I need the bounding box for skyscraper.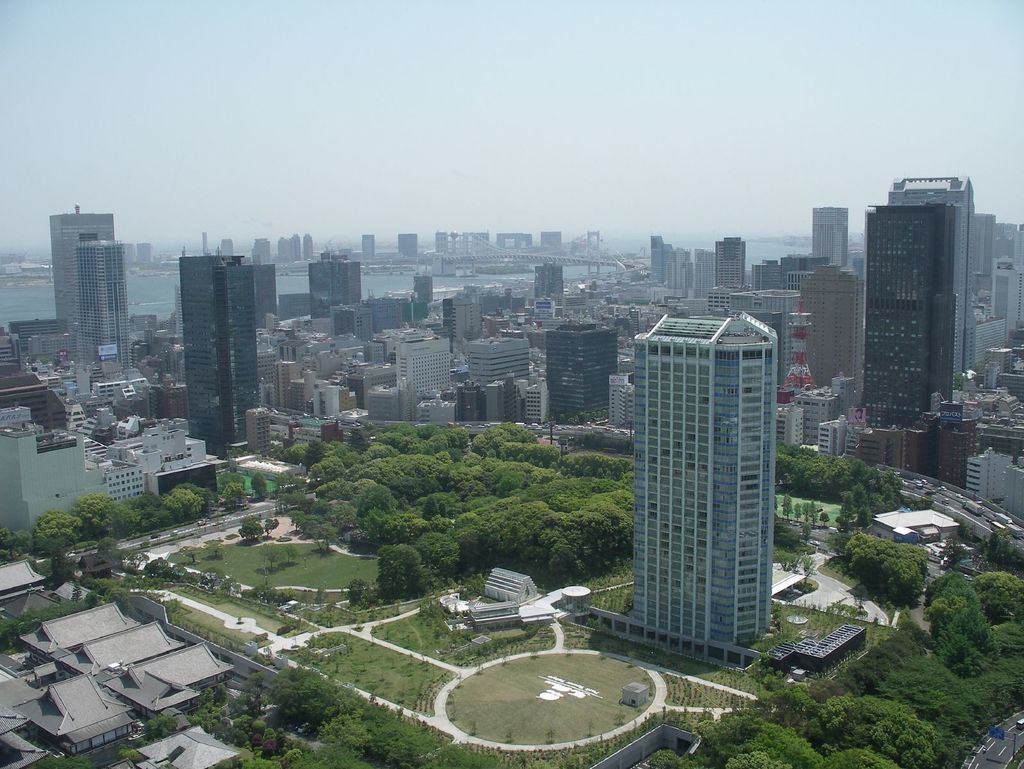
Here it is: (794,257,868,422).
